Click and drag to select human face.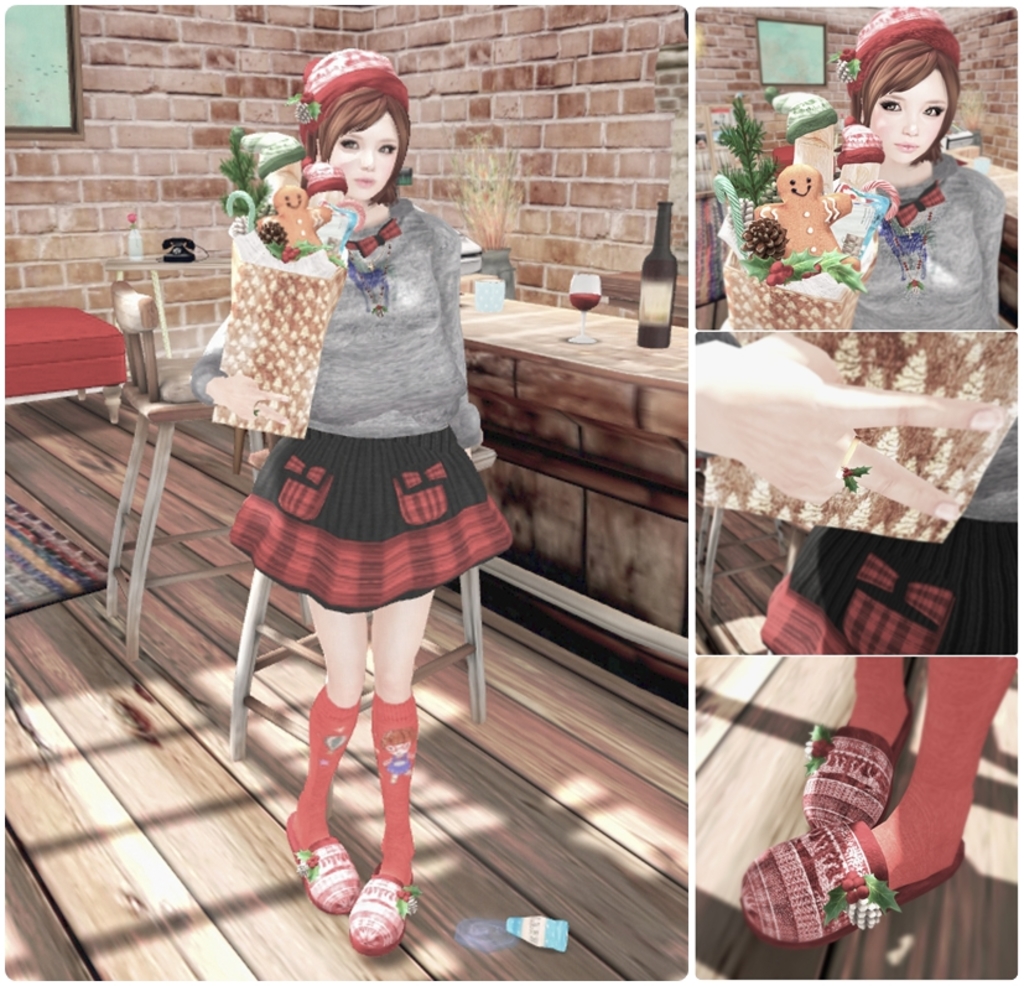
Selection: left=873, top=71, right=947, bottom=160.
